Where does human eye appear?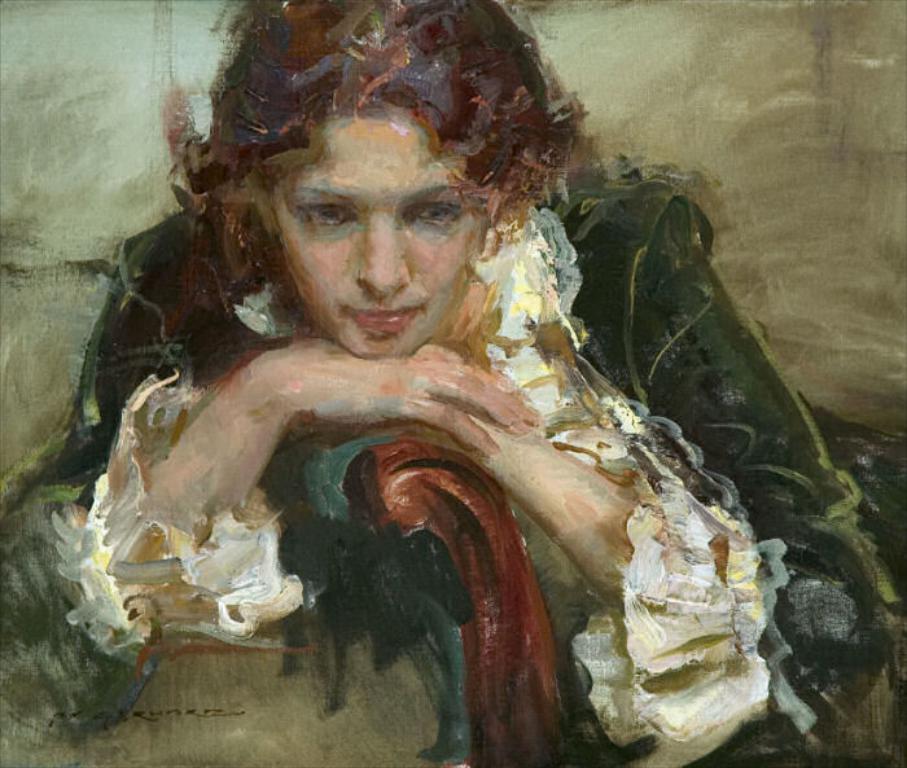
Appears at (left=297, top=198, right=345, bottom=233).
